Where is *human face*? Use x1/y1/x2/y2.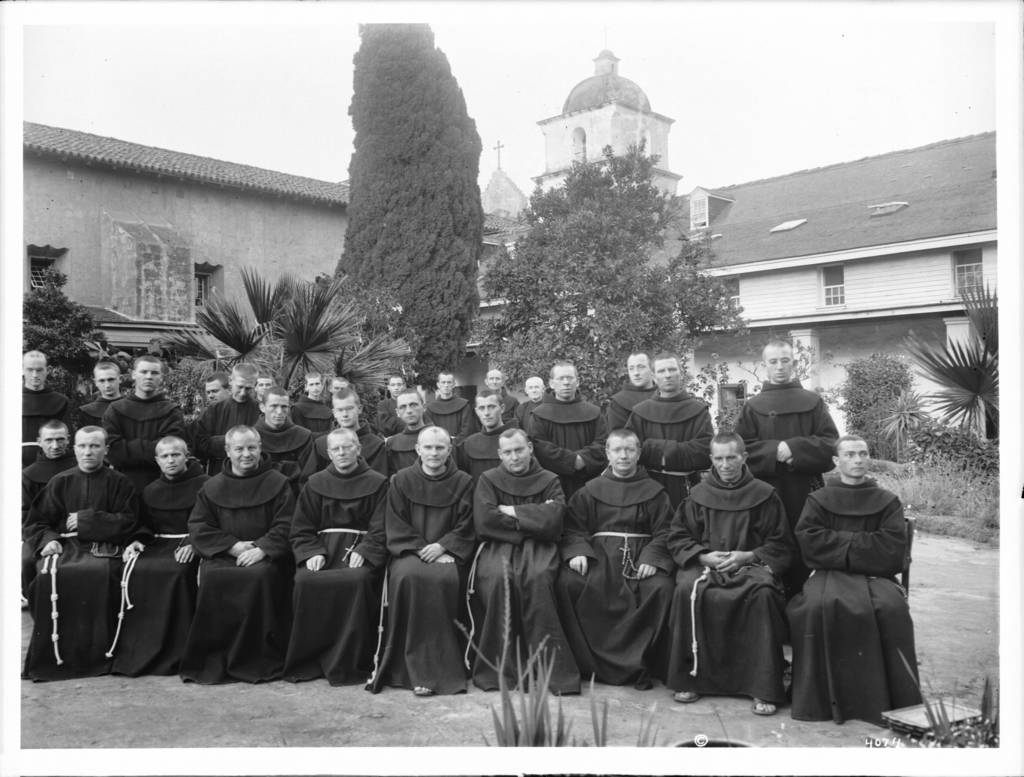
42/427/72/458.
